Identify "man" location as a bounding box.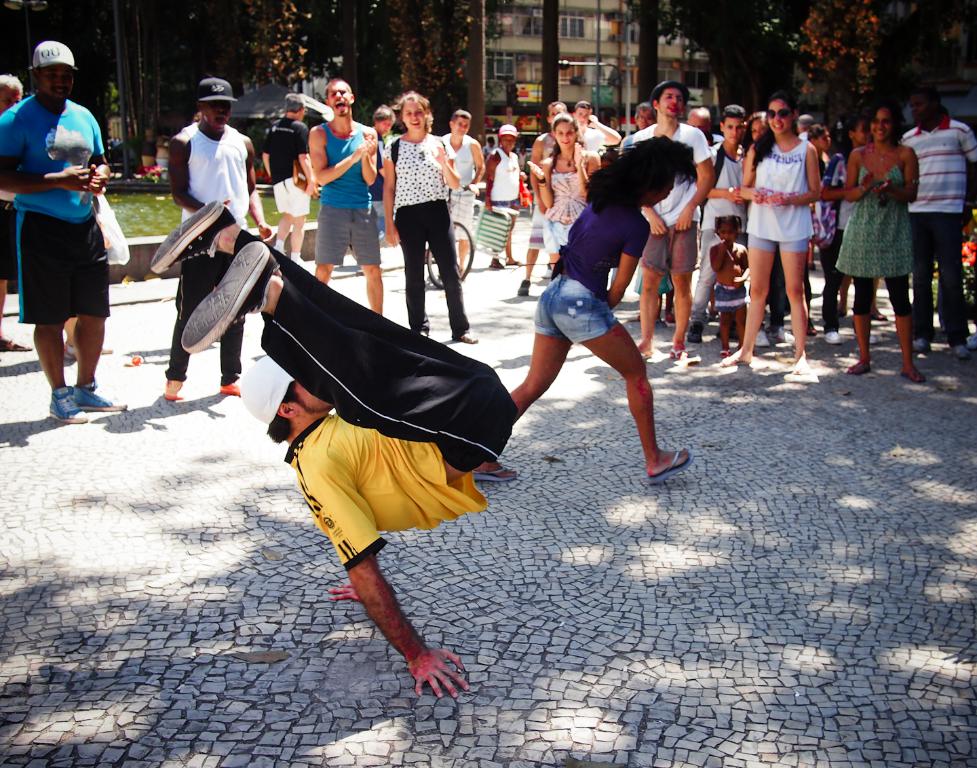
907:90:976:352.
